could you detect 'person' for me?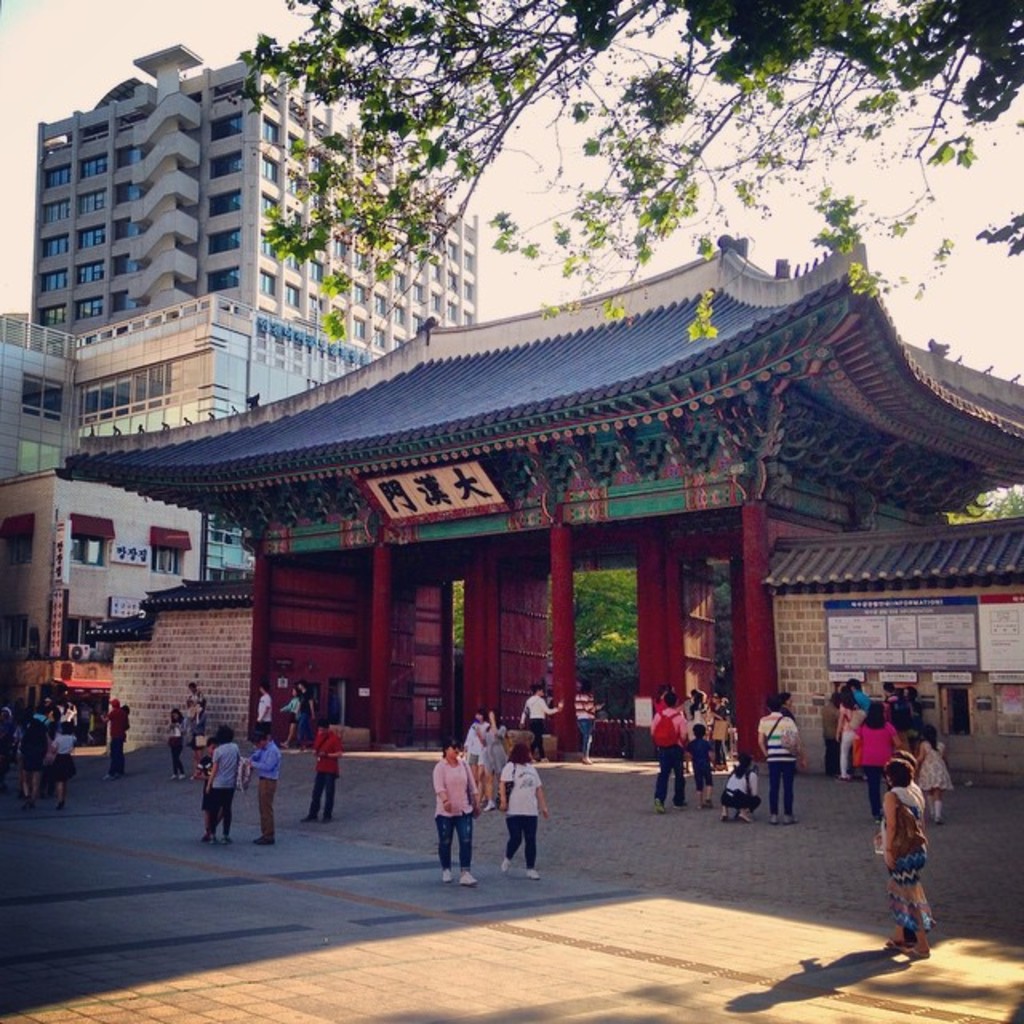
Detection result: <box>754,691,803,822</box>.
